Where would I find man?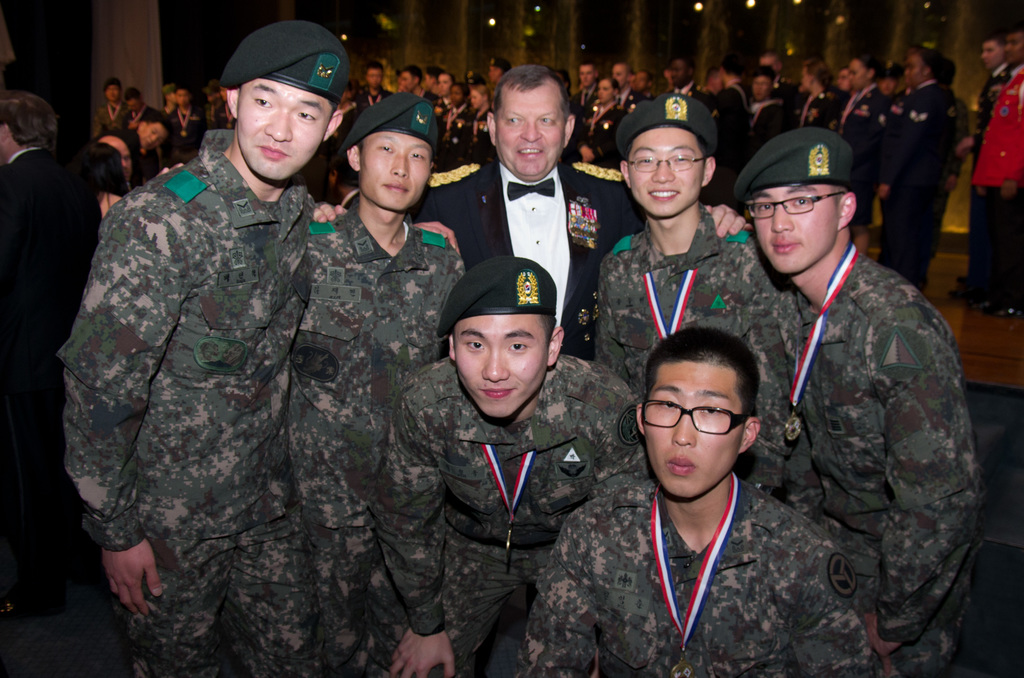
At [58,24,463,677].
